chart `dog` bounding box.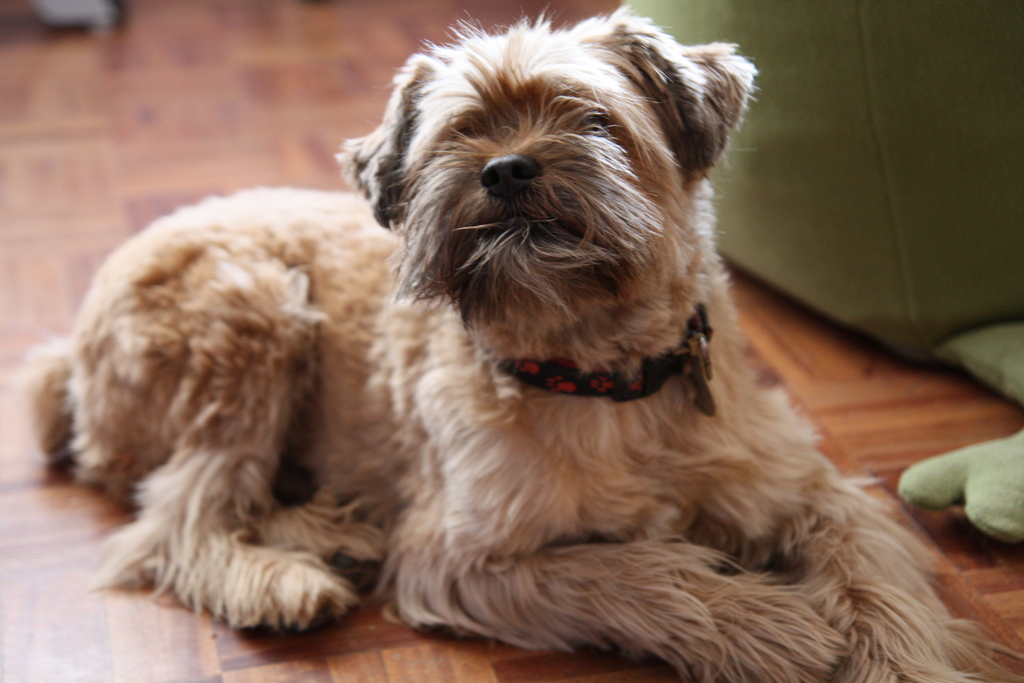
Charted: BBox(36, 5, 1023, 682).
